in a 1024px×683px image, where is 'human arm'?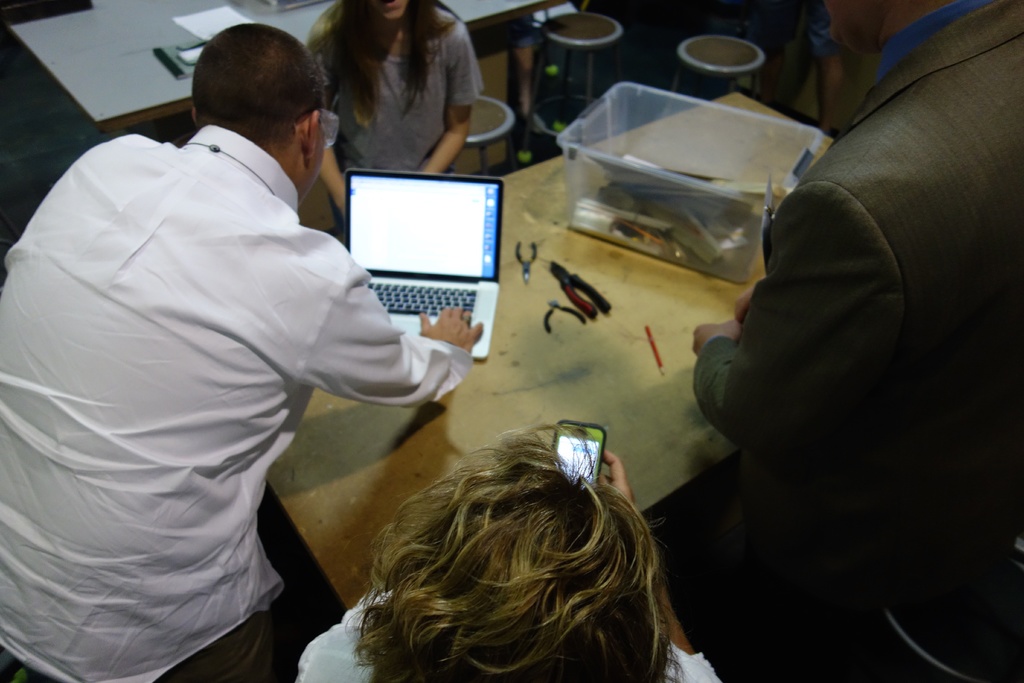
rect(735, 282, 753, 325).
